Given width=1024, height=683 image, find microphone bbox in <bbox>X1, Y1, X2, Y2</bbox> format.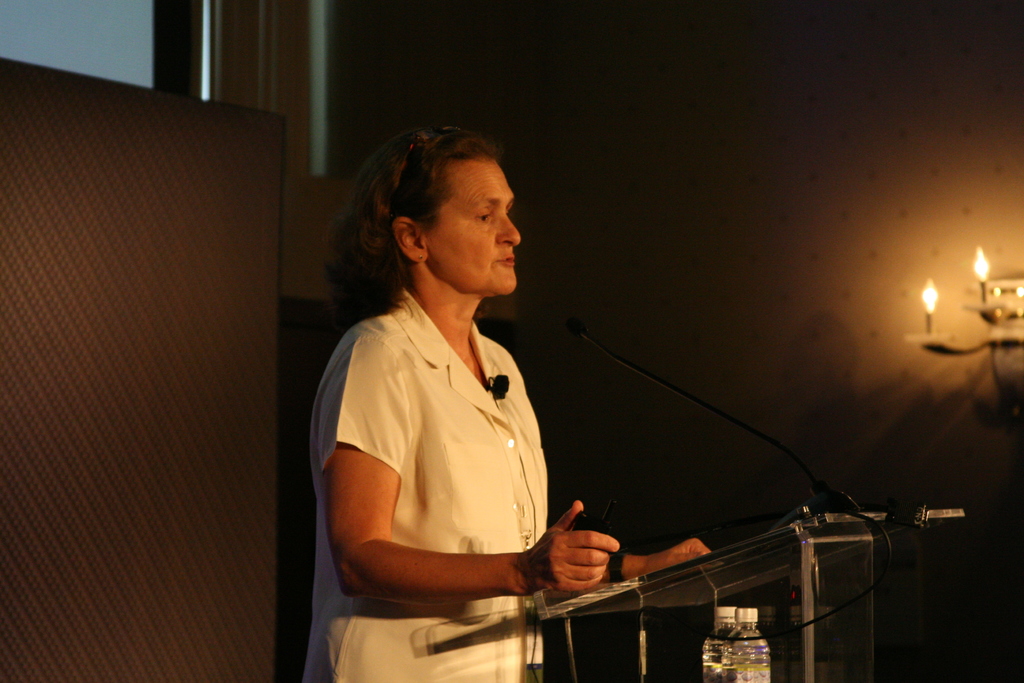
<bbox>489, 371, 509, 397</bbox>.
